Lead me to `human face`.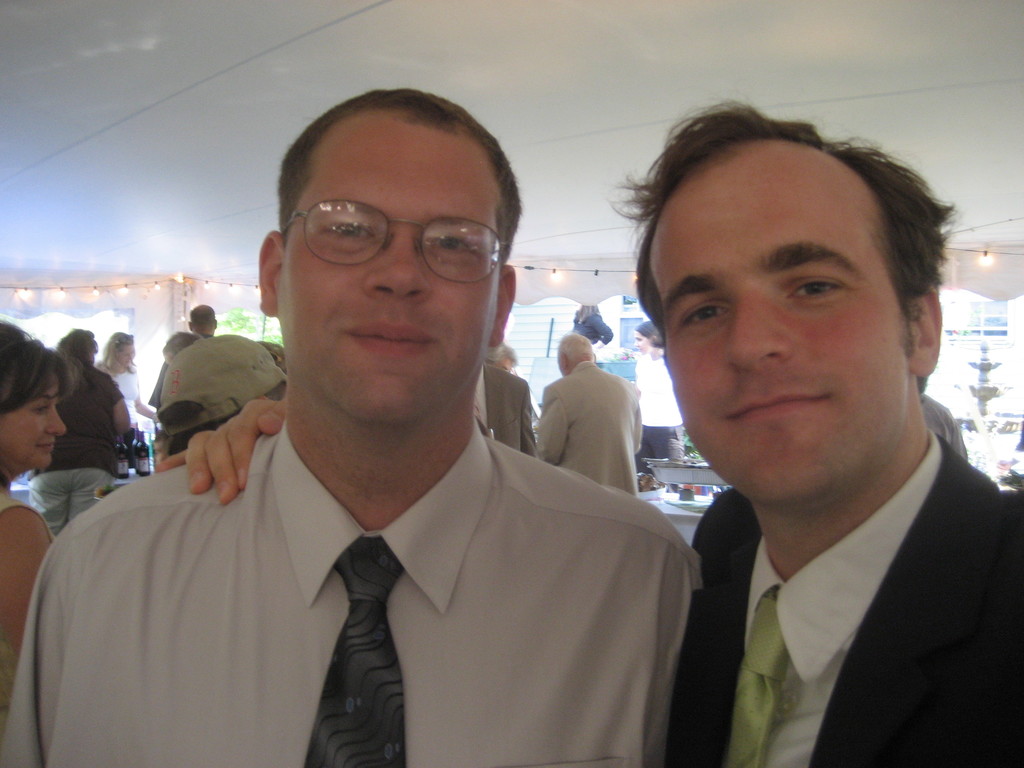
Lead to left=632, top=332, right=648, bottom=356.
